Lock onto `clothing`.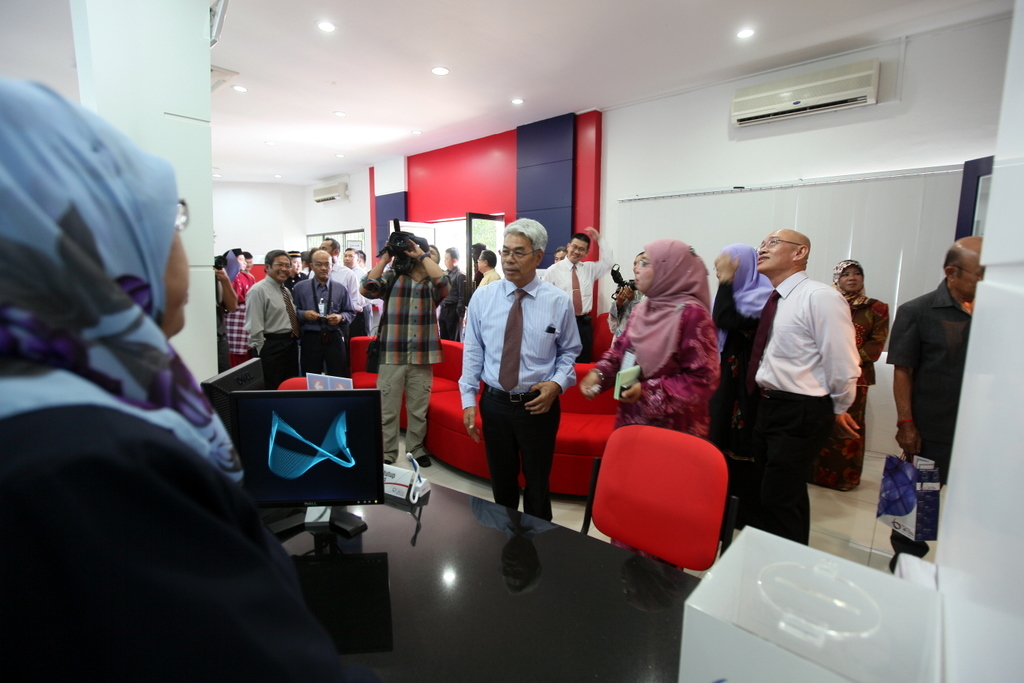
Locked: [261, 324, 296, 380].
